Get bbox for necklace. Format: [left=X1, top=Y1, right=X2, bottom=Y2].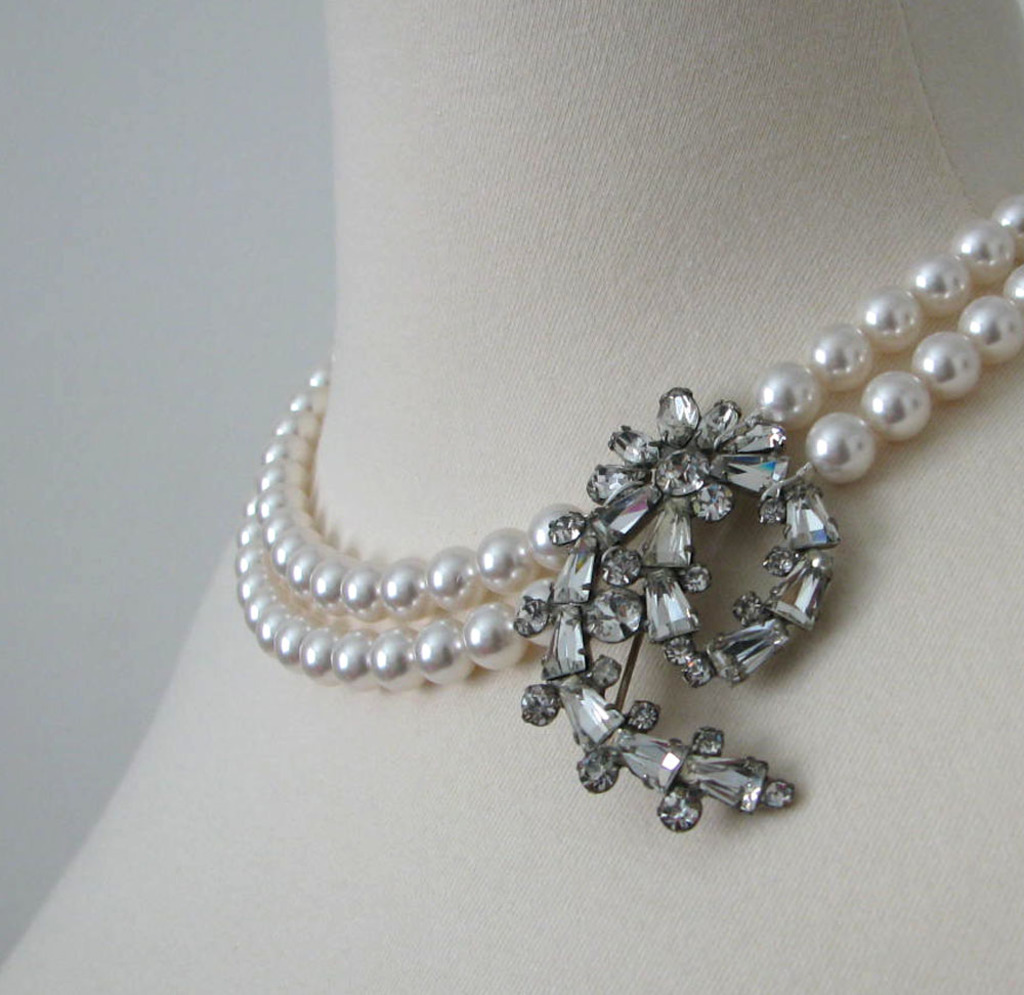
[left=236, top=106, right=1023, bottom=828].
